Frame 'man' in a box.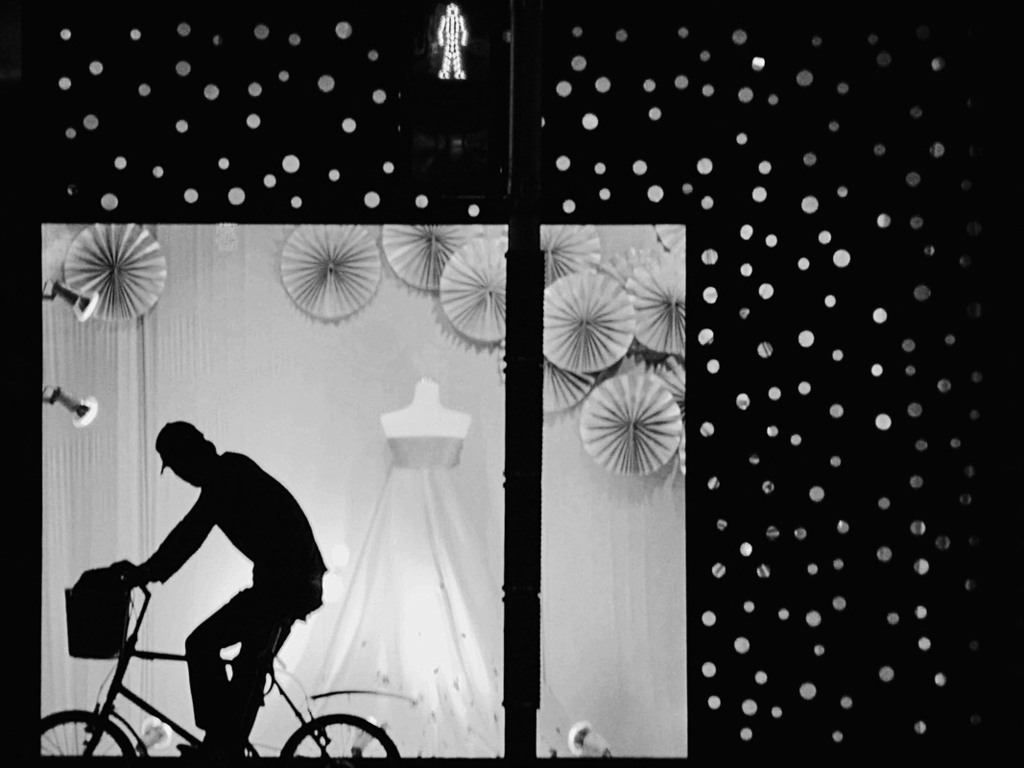
44/411/329/767.
